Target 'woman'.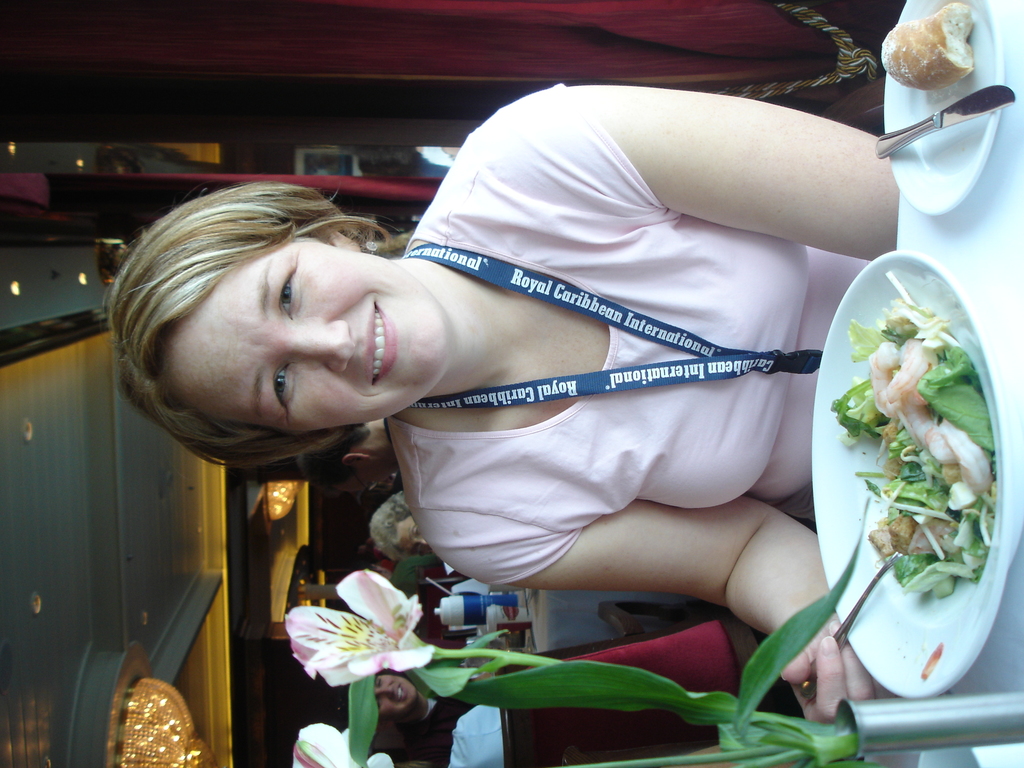
Target region: bbox(107, 79, 899, 730).
